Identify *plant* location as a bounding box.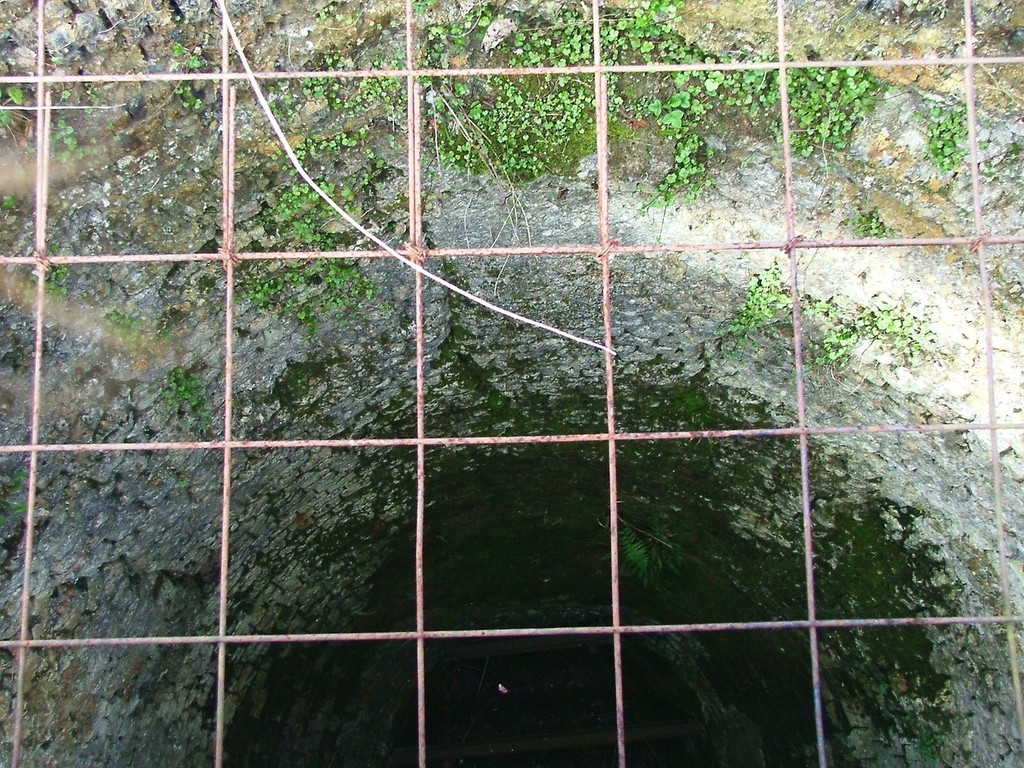
bbox(878, 680, 890, 696).
